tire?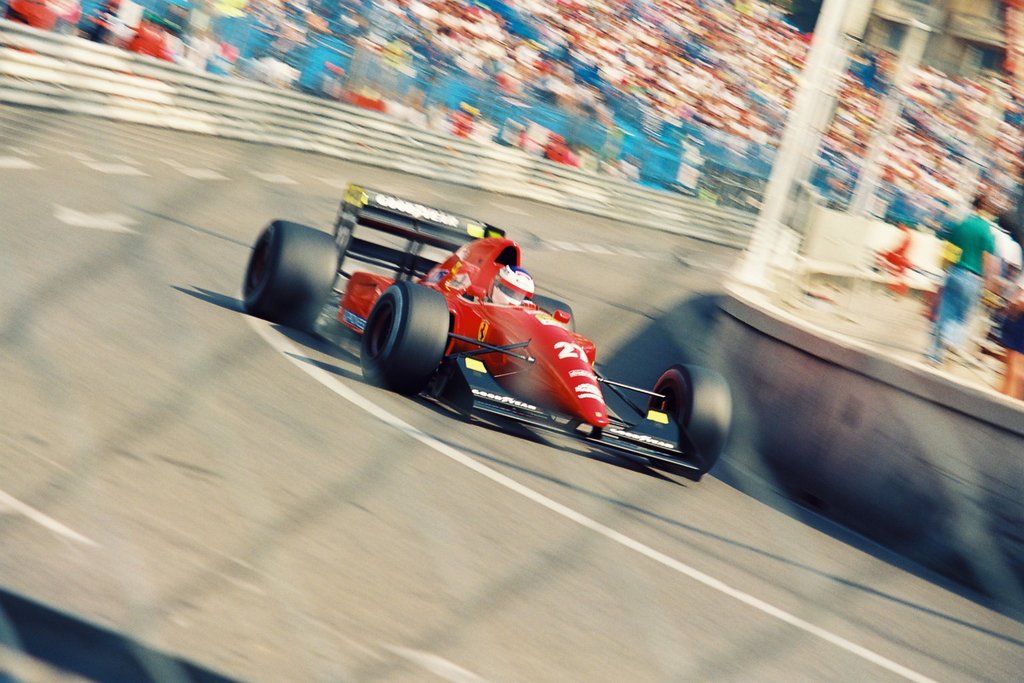
355,277,459,393
